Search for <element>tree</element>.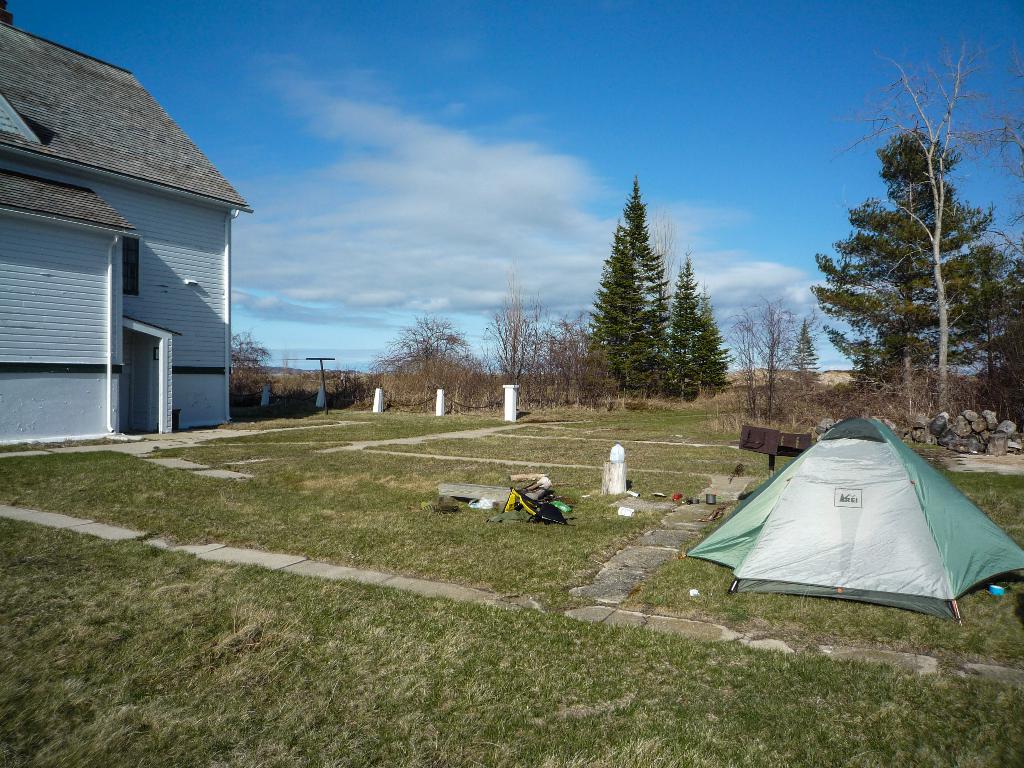
Found at <box>367,312,475,405</box>.
